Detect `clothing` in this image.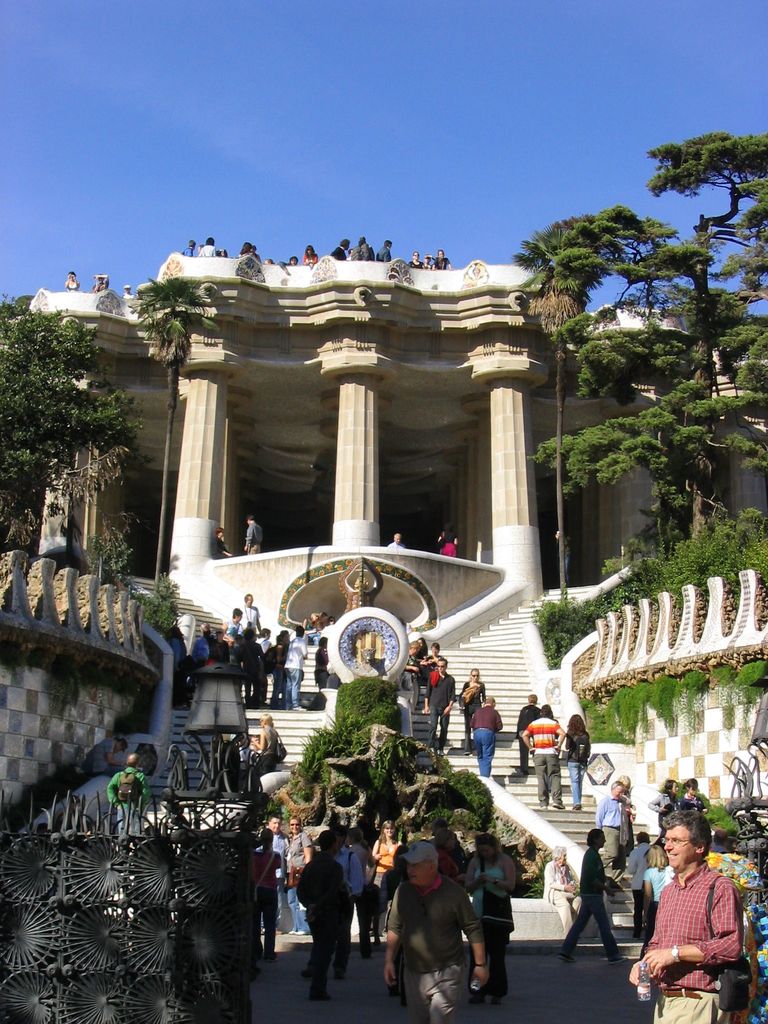
Detection: (x1=468, y1=701, x2=498, y2=767).
